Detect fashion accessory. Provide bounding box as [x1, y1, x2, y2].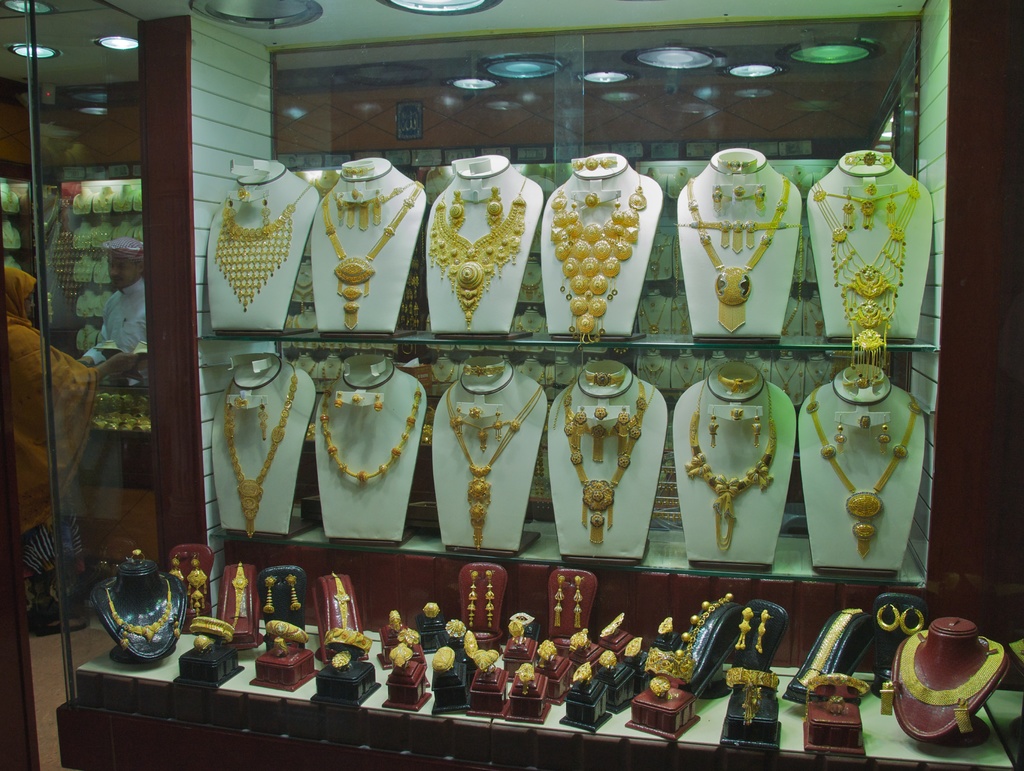
[572, 154, 619, 170].
